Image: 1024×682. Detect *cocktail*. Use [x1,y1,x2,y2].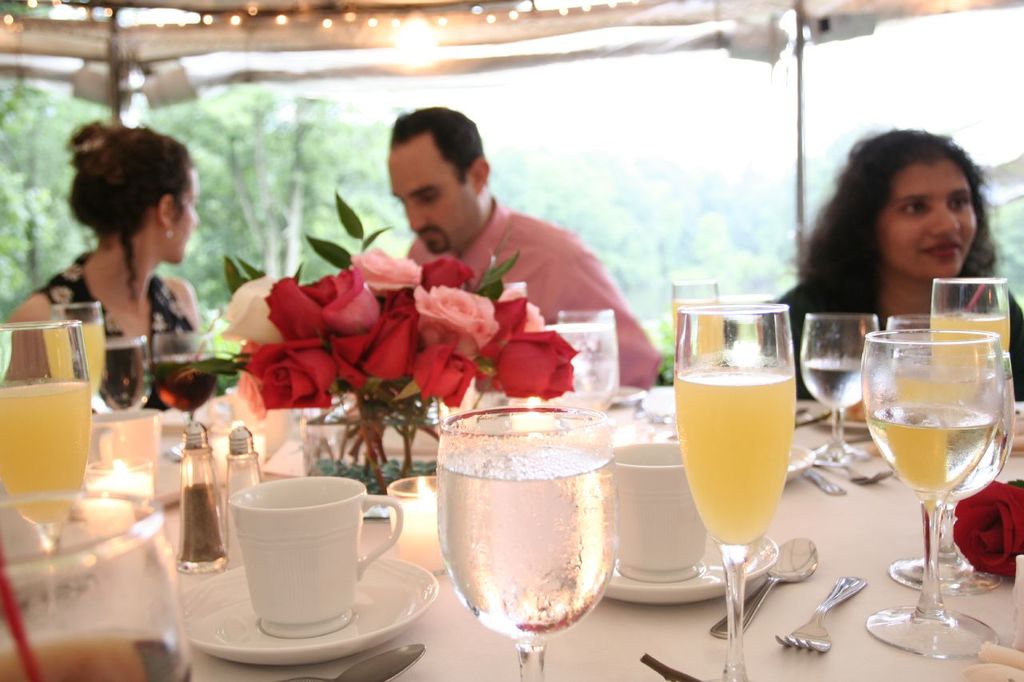
[666,305,793,681].
